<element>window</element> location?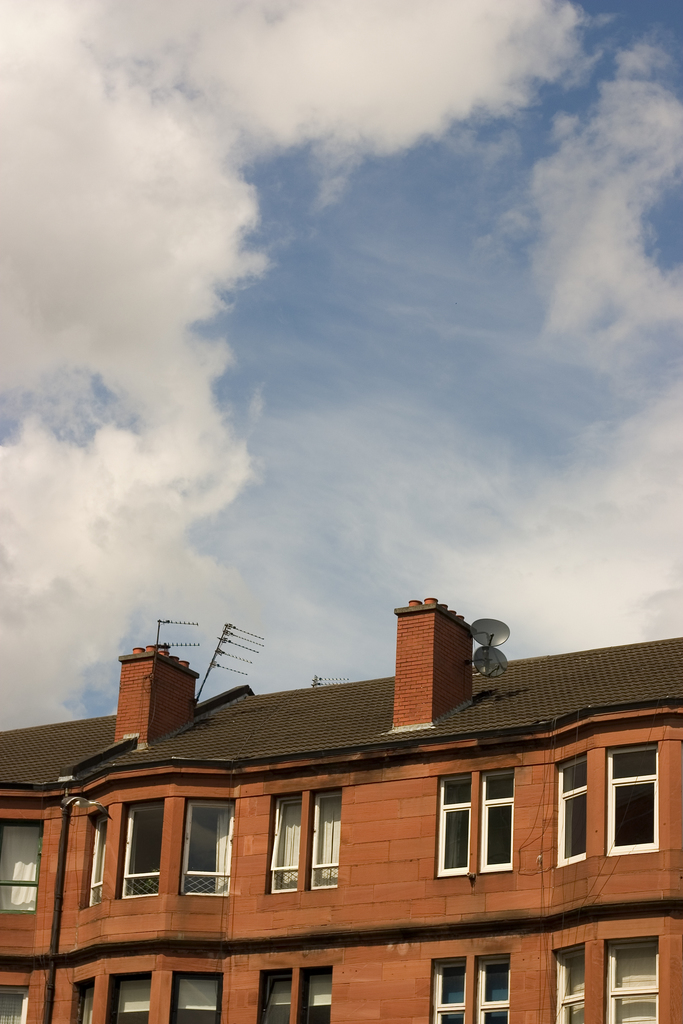
[left=561, top=758, right=588, bottom=860]
